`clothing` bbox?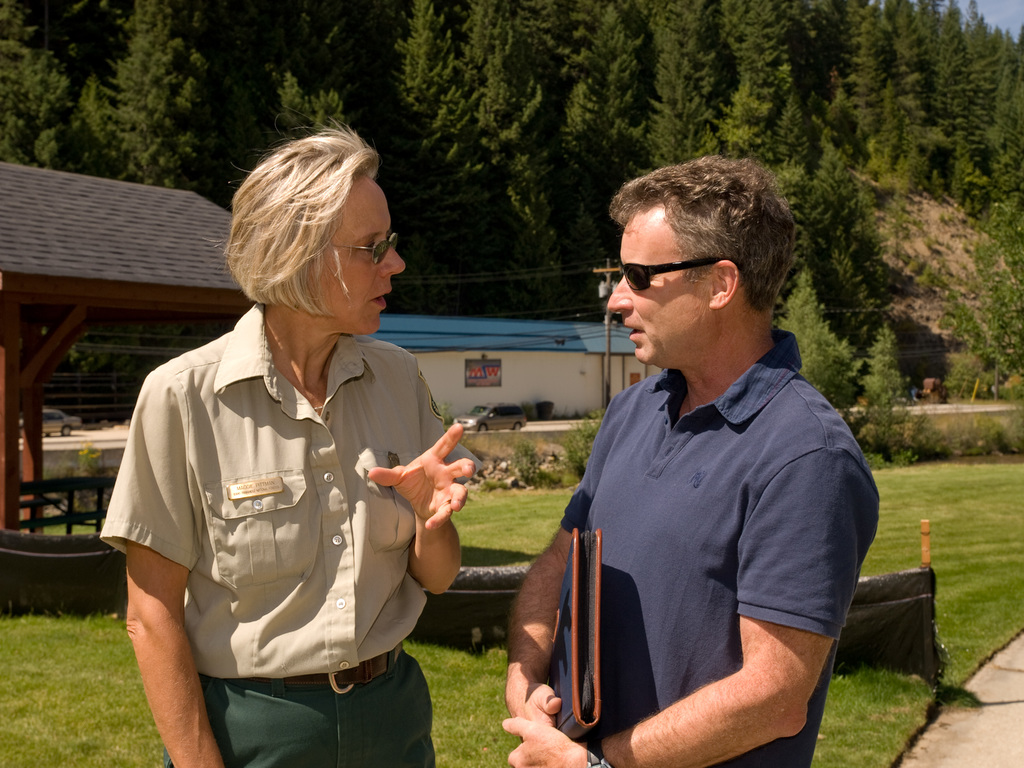
(left=564, top=326, right=883, bottom=767)
